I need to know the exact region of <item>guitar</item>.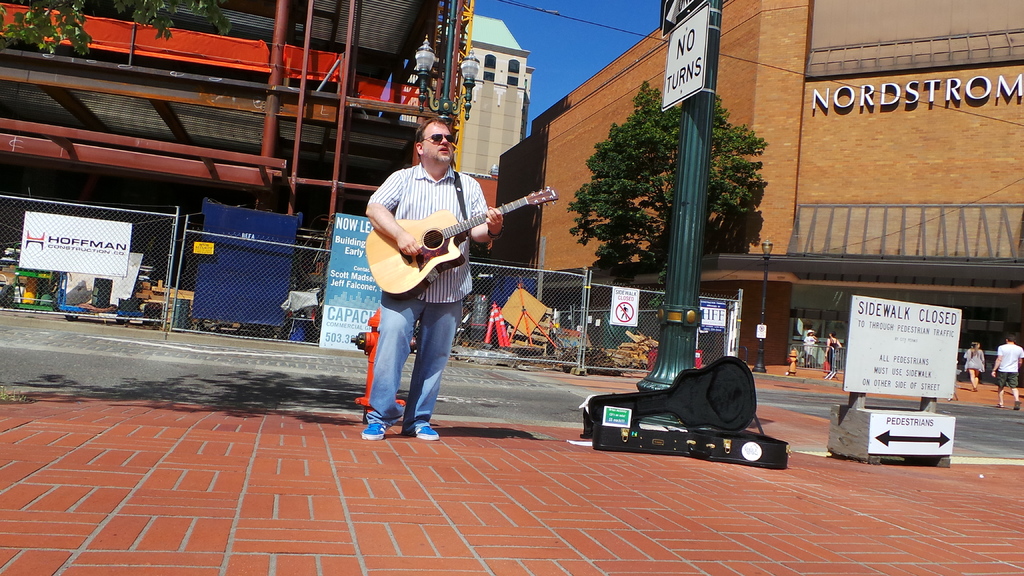
Region: Rect(365, 186, 557, 297).
